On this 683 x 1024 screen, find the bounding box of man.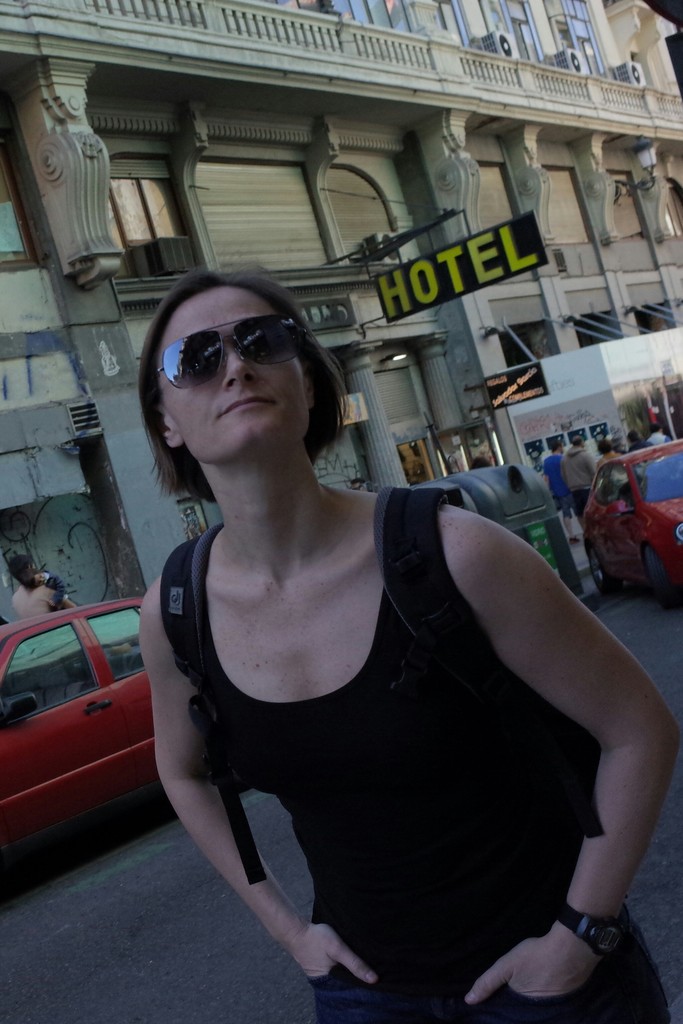
Bounding box: pyautogui.locateOnScreen(559, 428, 603, 518).
